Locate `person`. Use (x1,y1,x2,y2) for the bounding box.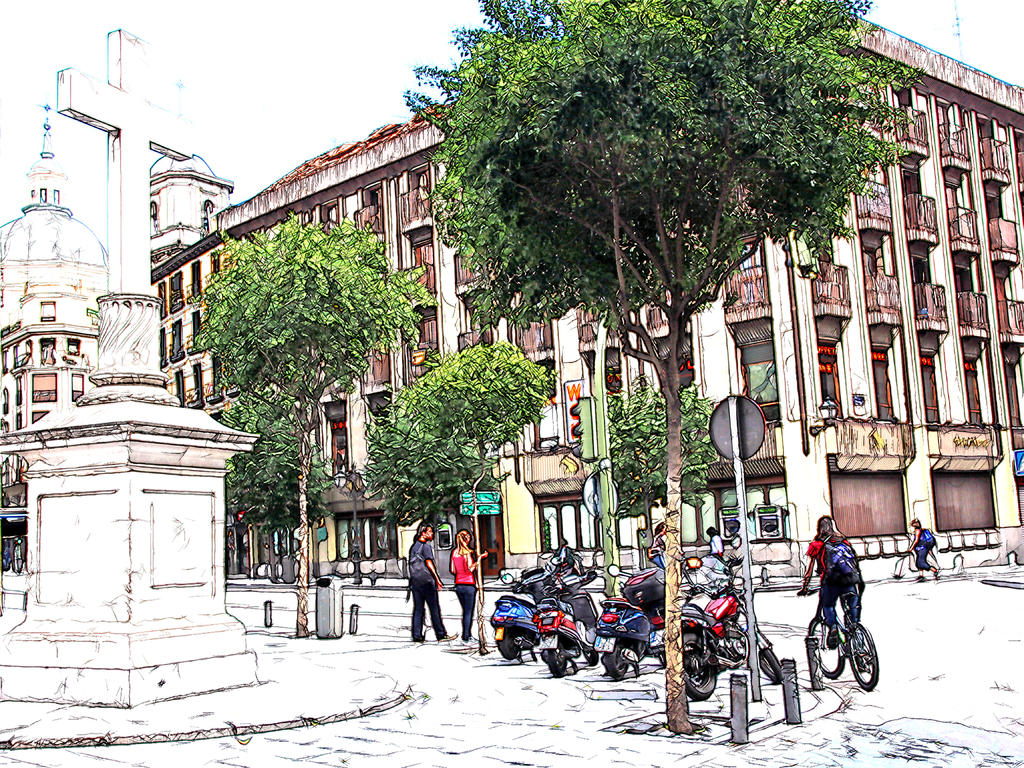
(703,524,724,560).
